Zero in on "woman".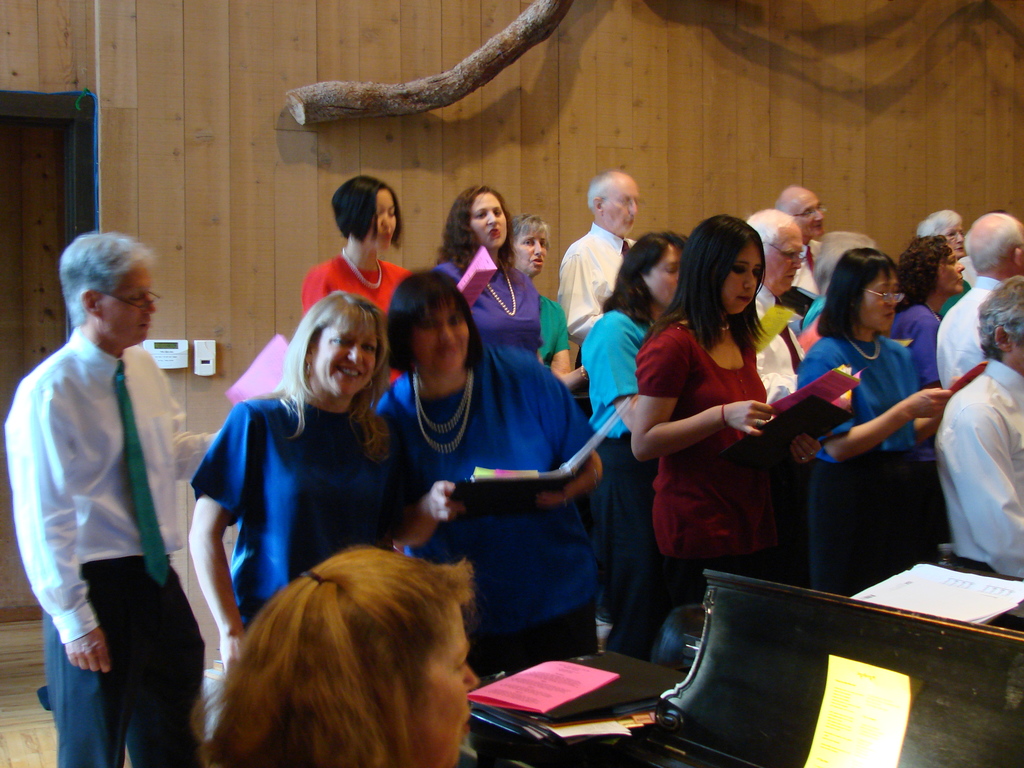
Zeroed in: detection(572, 228, 691, 578).
